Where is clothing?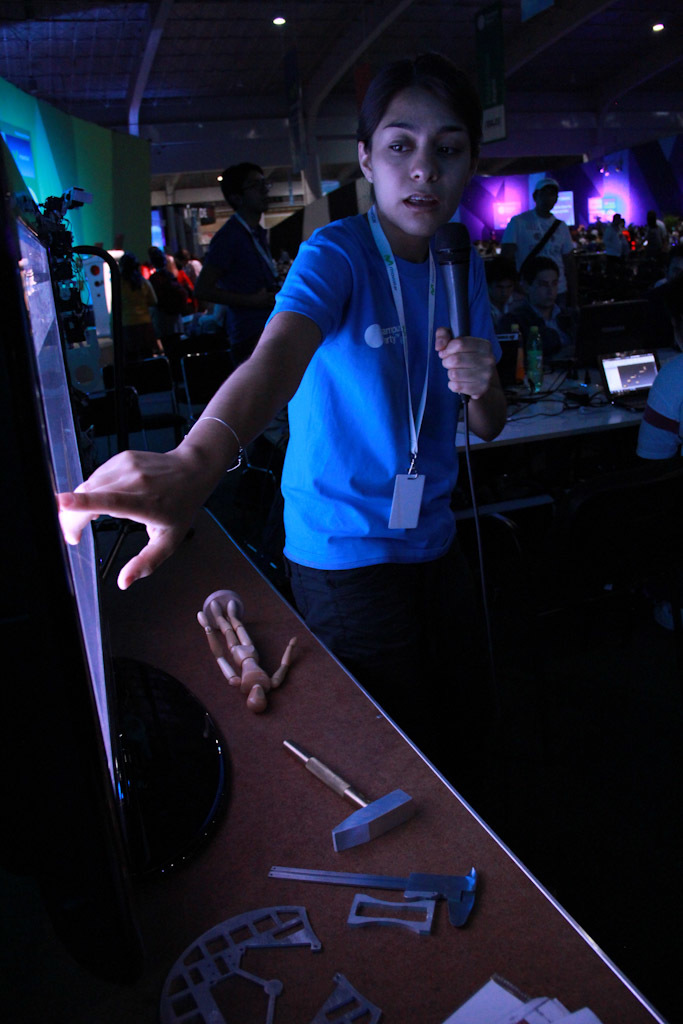
select_region(495, 198, 596, 298).
